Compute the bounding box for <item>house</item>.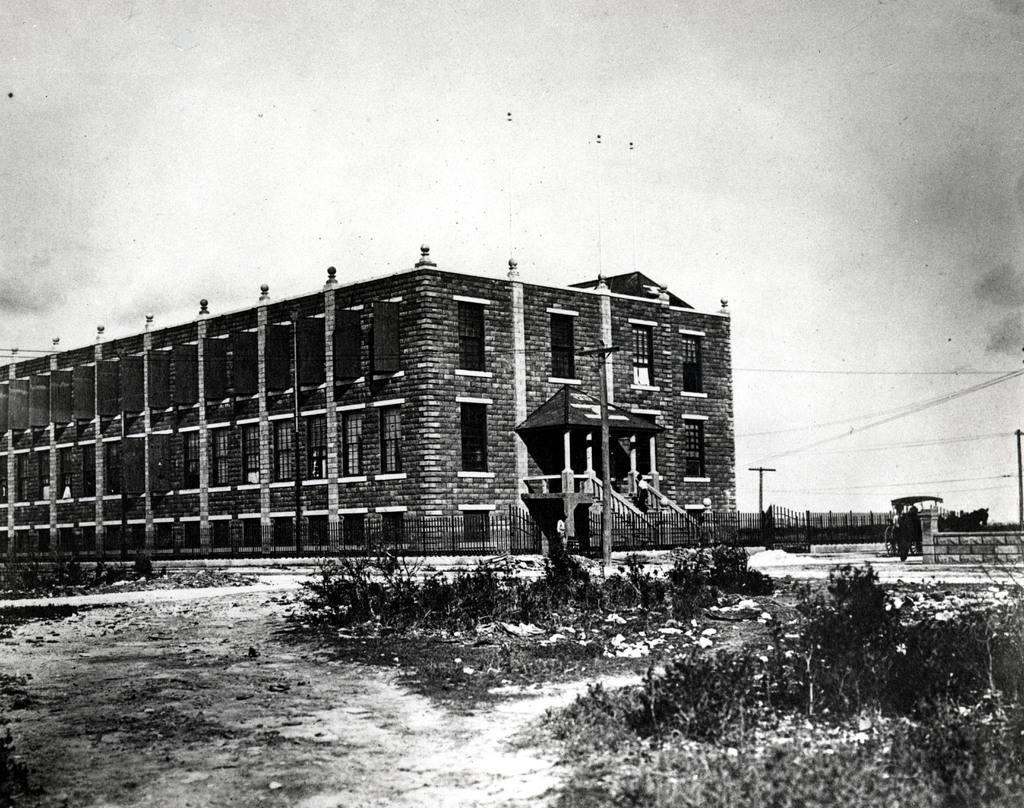
Rect(74, 244, 756, 582).
